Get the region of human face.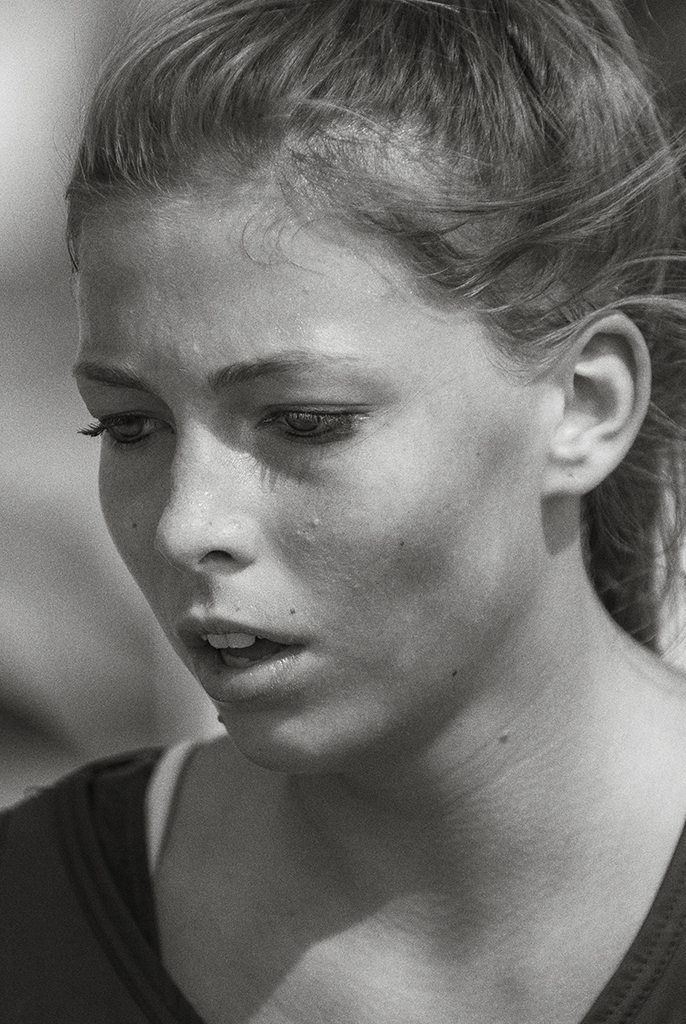
72:186:547:778.
